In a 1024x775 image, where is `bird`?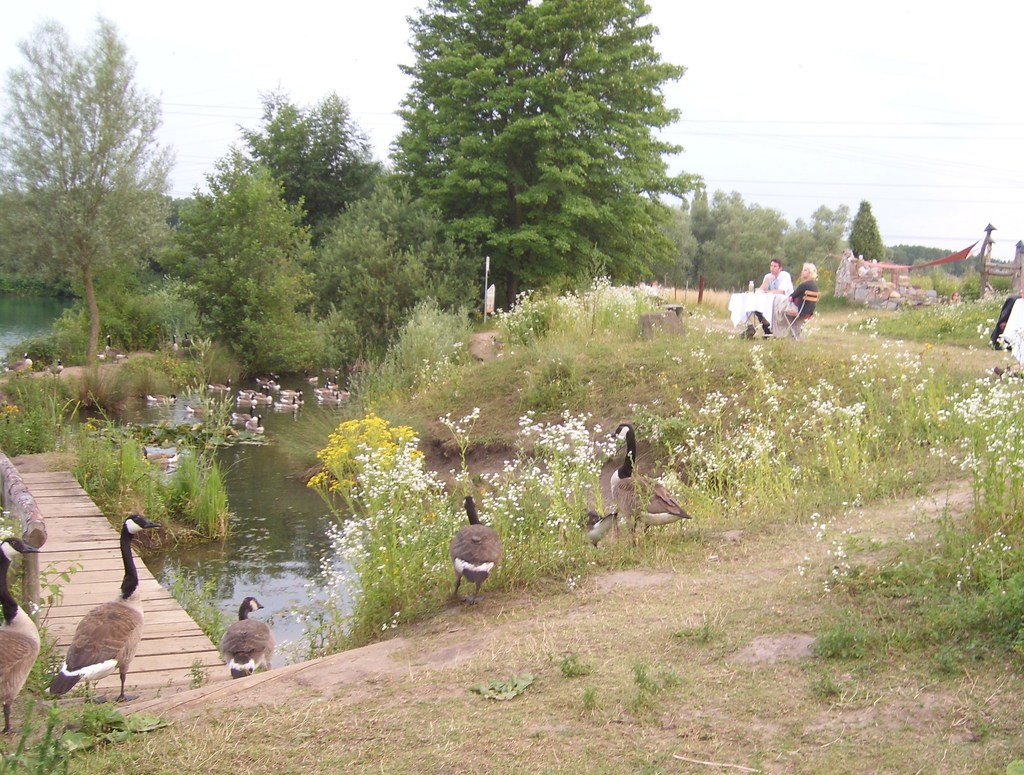
446 497 509 605.
